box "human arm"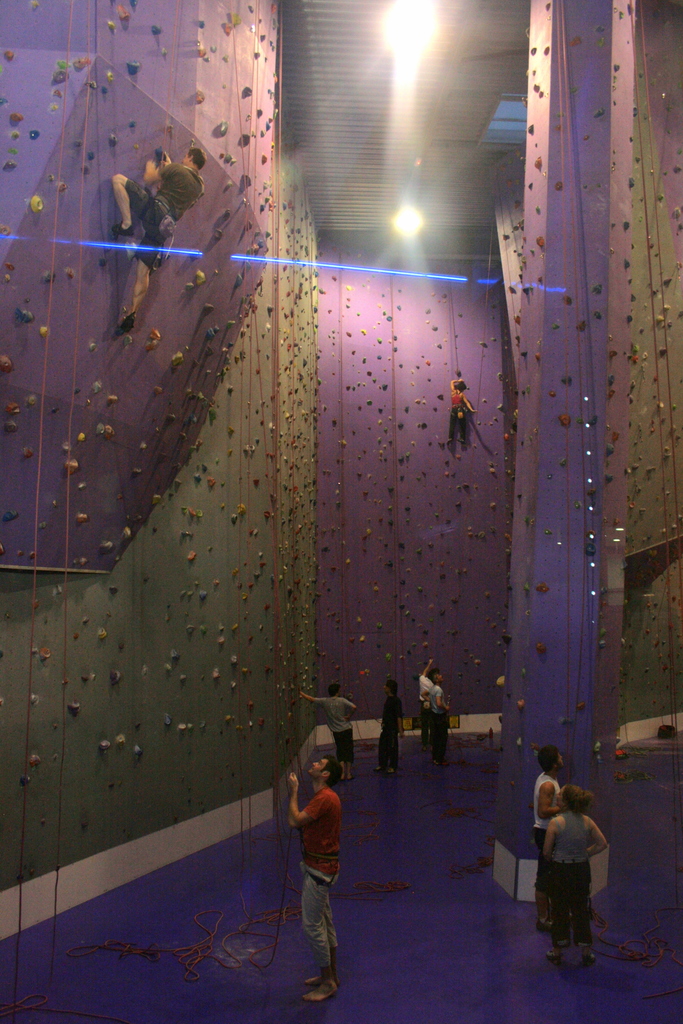
297 688 325 707
